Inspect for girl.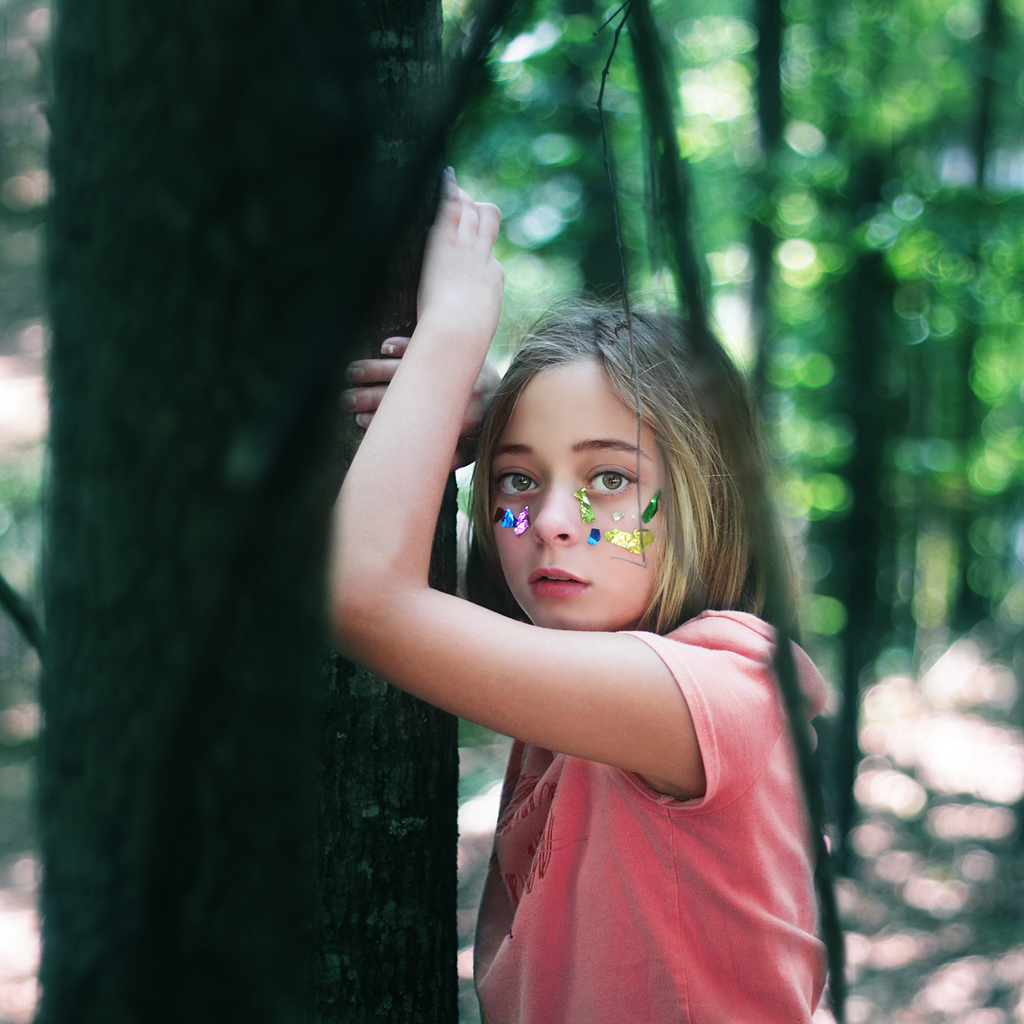
Inspection: (x1=313, y1=169, x2=834, y2=1023).
